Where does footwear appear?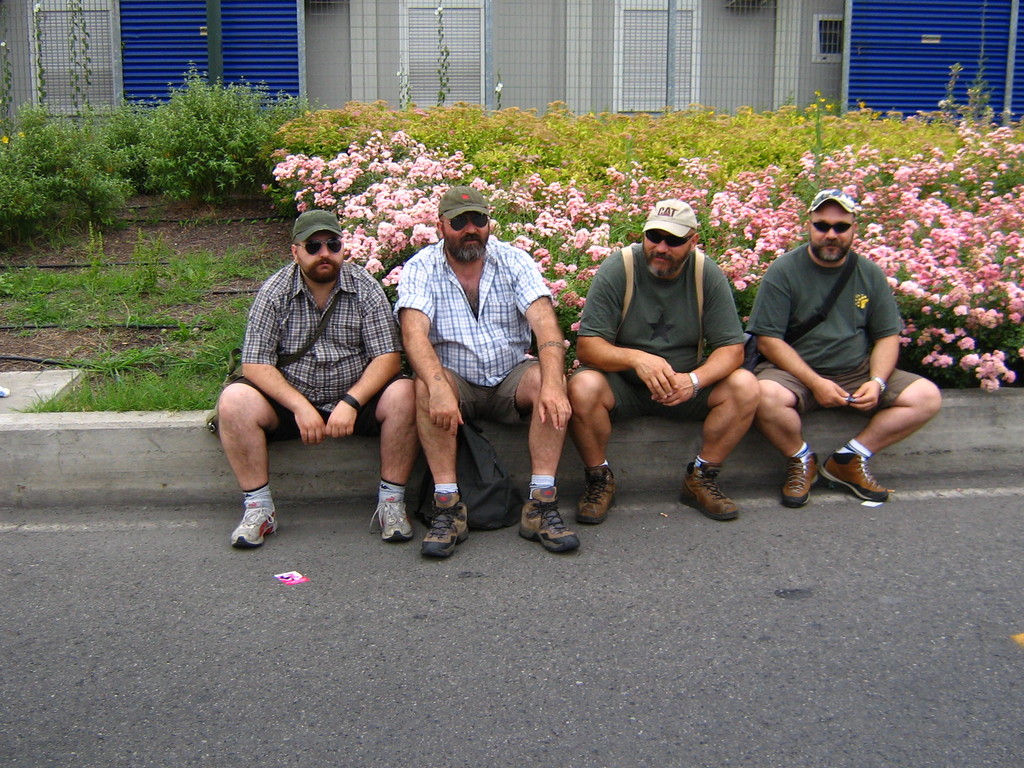
Appears at select_region(815, 452, 892, 507).
